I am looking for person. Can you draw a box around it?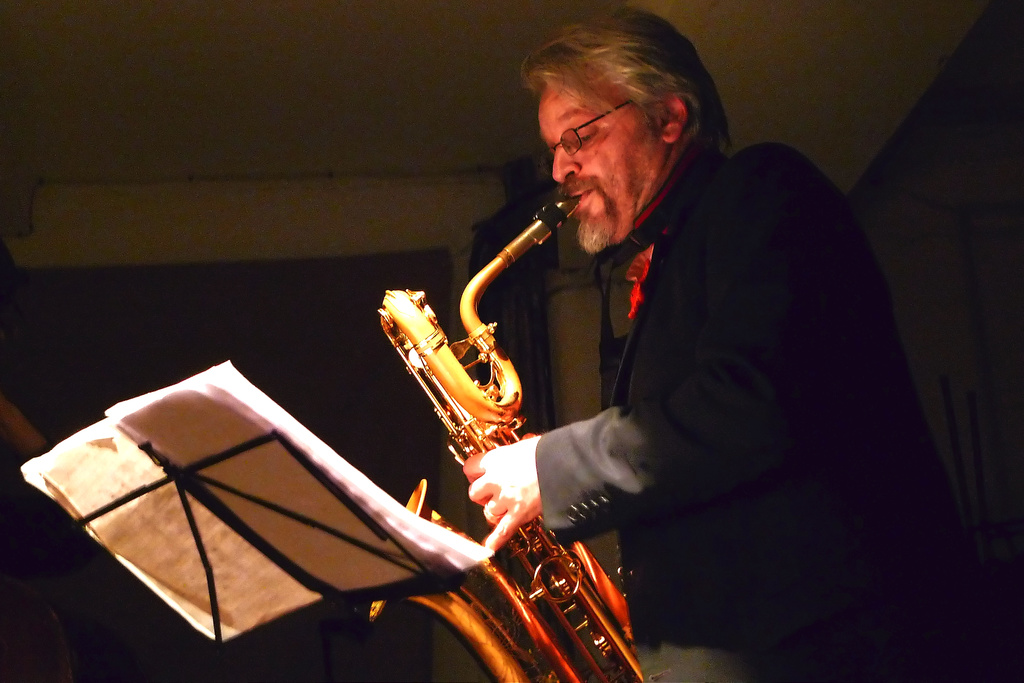
Sure, the bounding box is rect(367, 12, 900, 649).
